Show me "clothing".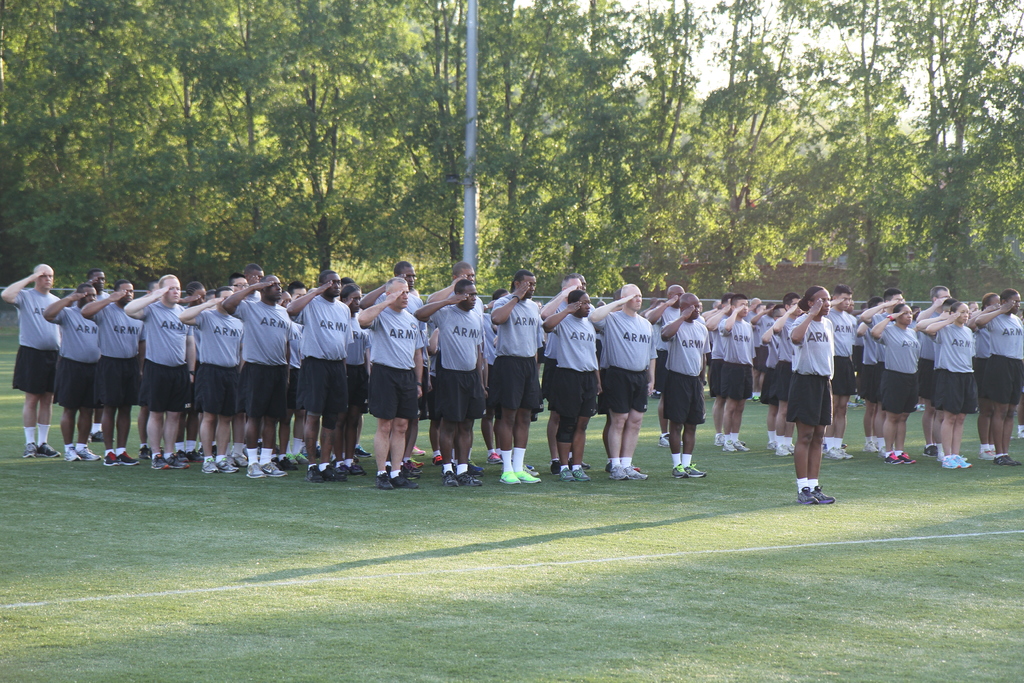
"clothing" is here: [x1=836, y1=355, x2=856, y2=398].
